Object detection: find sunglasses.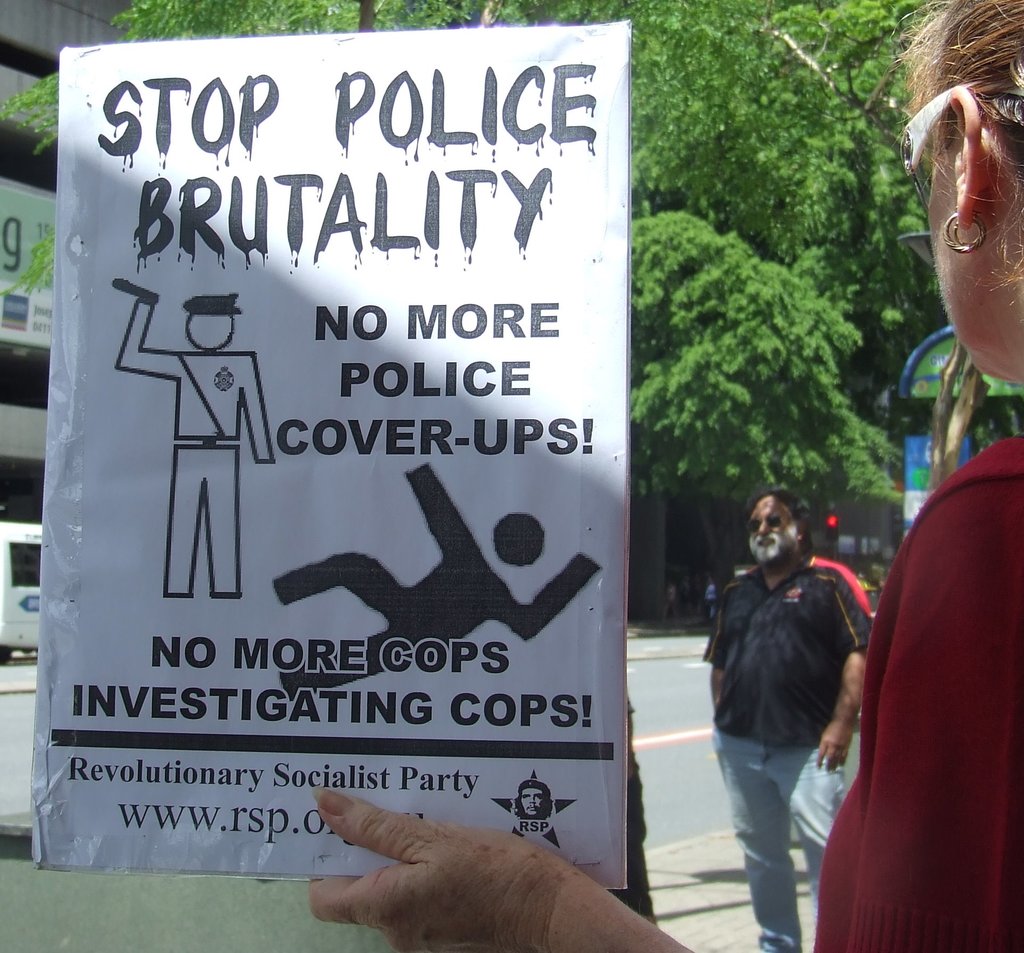
l=743, t=515, r=790, b=531.
